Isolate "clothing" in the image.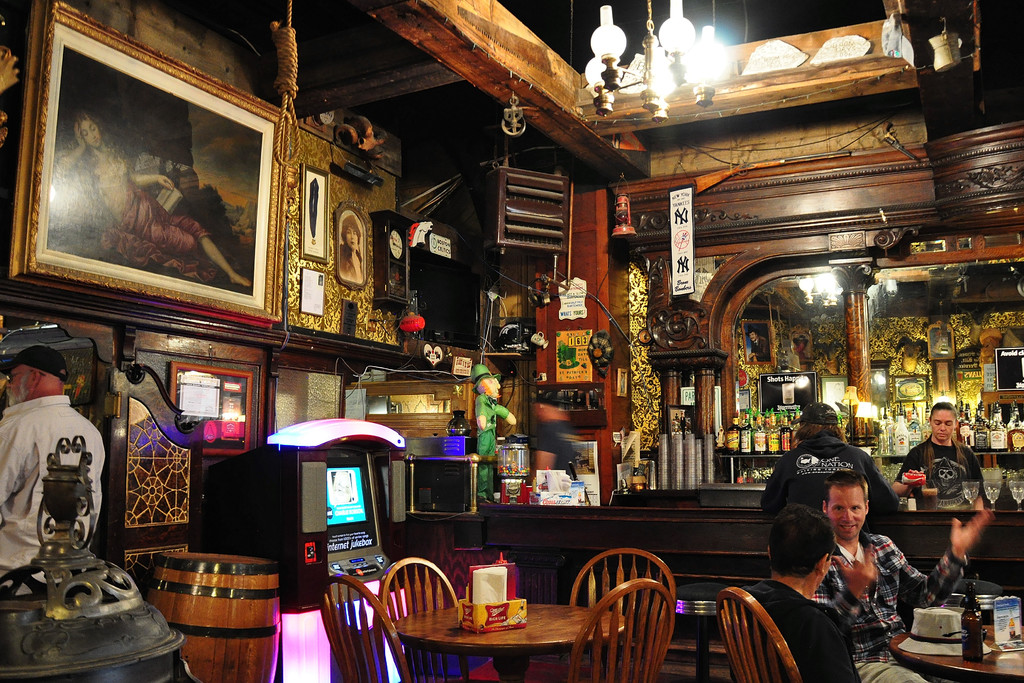
Isolated region: region(858, 650, 924, 682).
